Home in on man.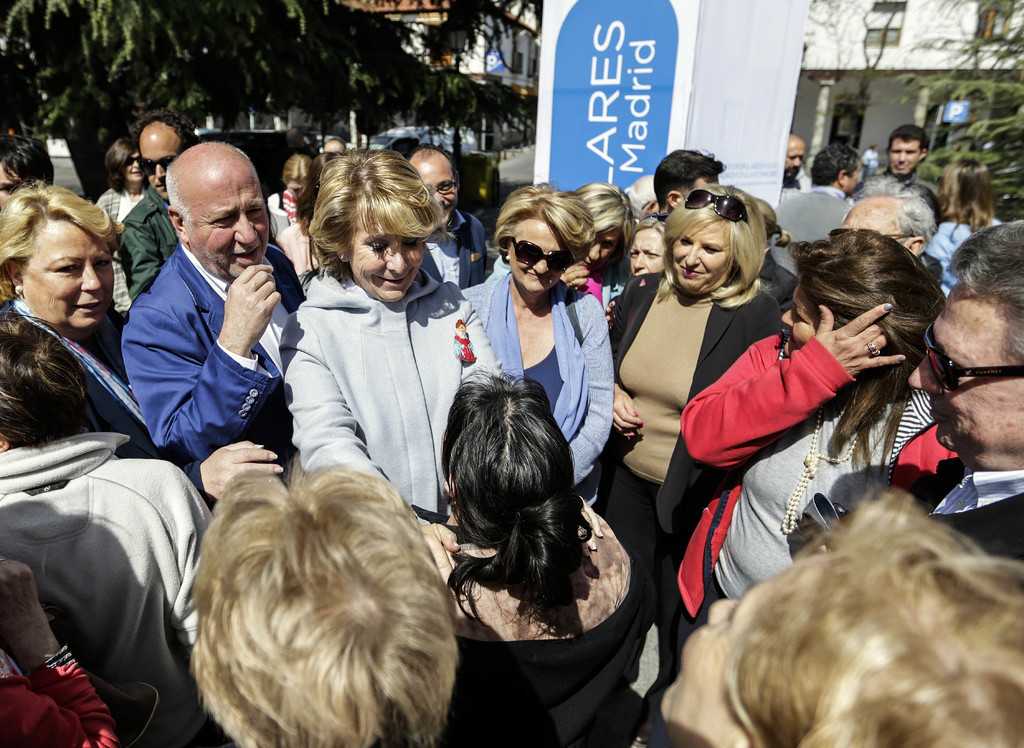
Homed in at 86:145:325:514.
